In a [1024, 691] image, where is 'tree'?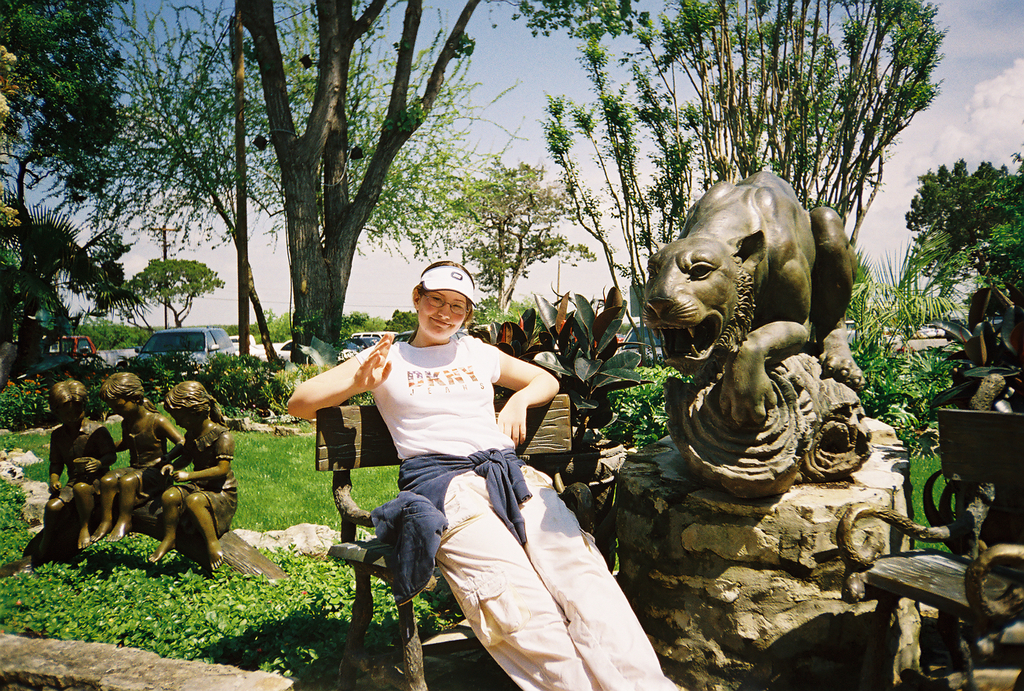
BBox(443, 155, 593, 315).
